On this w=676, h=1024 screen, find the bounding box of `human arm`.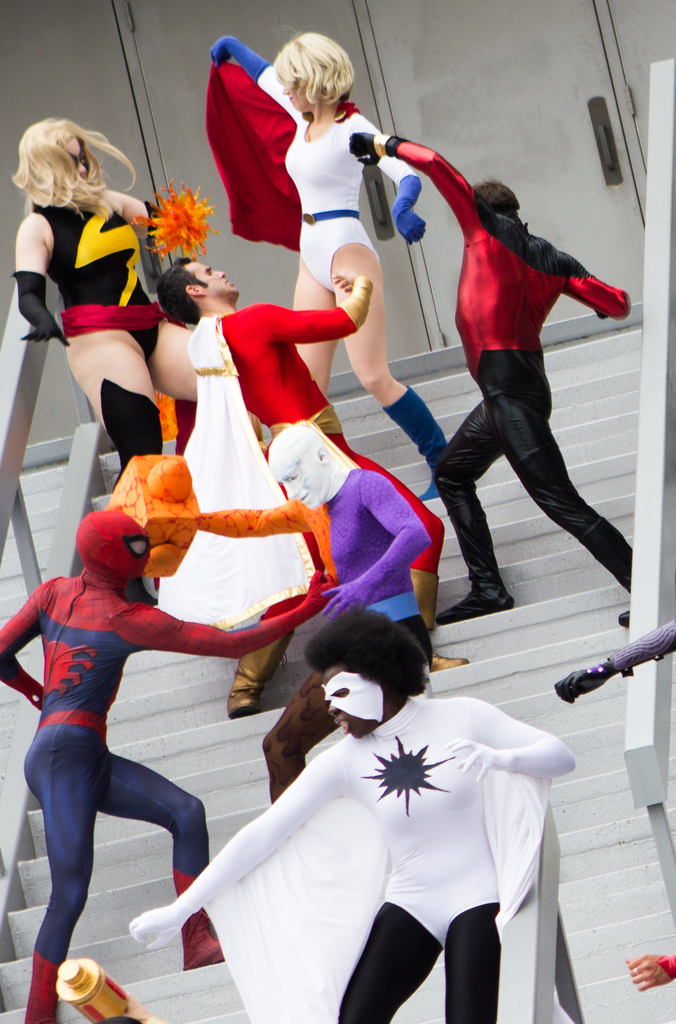
Bounding box: crop(618, 951, 675, 989).
